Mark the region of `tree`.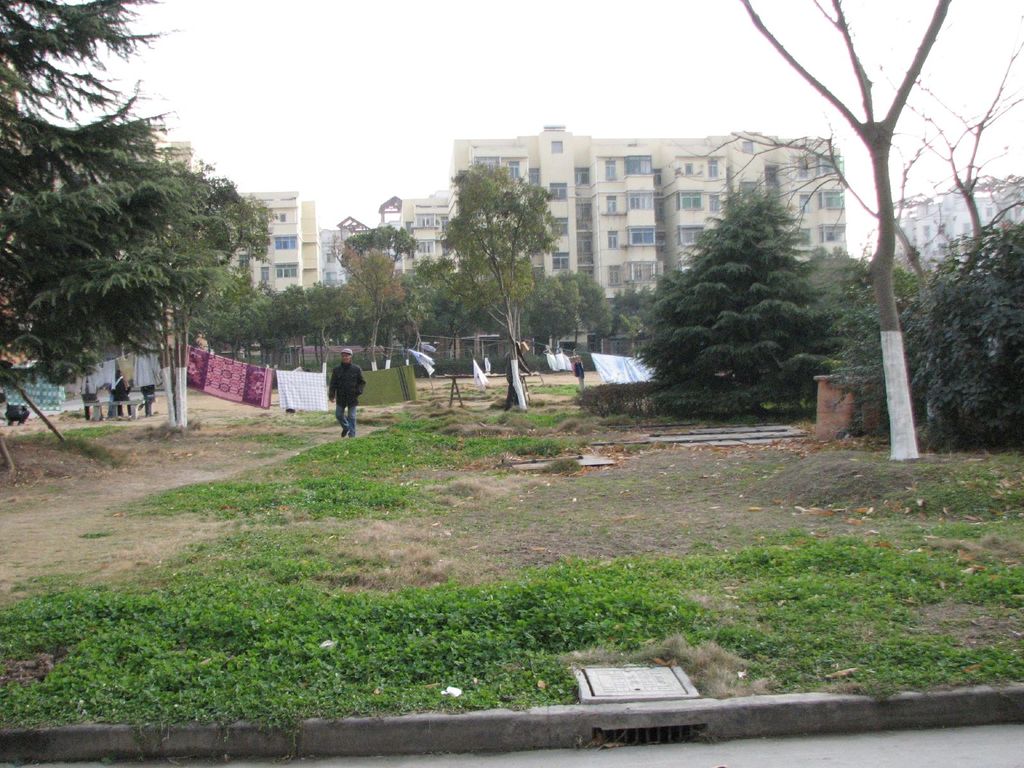
Region: 644, 157, 847, 401.
